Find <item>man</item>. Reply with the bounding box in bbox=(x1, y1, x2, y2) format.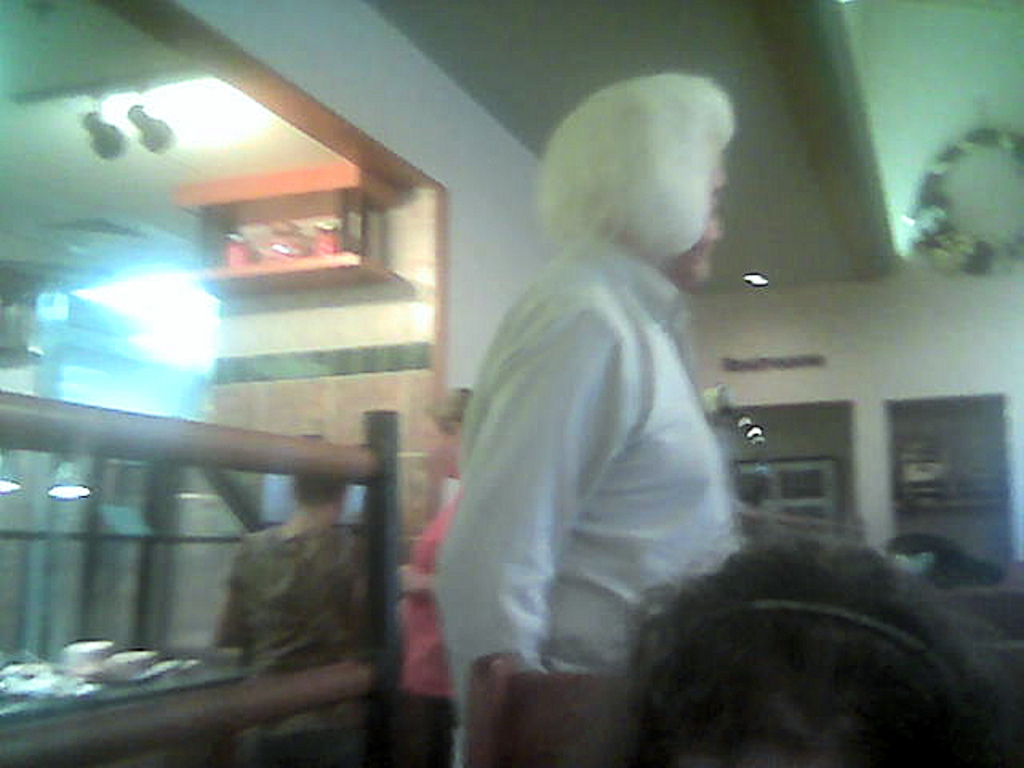
bbox=(440, 78, 779, 738).
